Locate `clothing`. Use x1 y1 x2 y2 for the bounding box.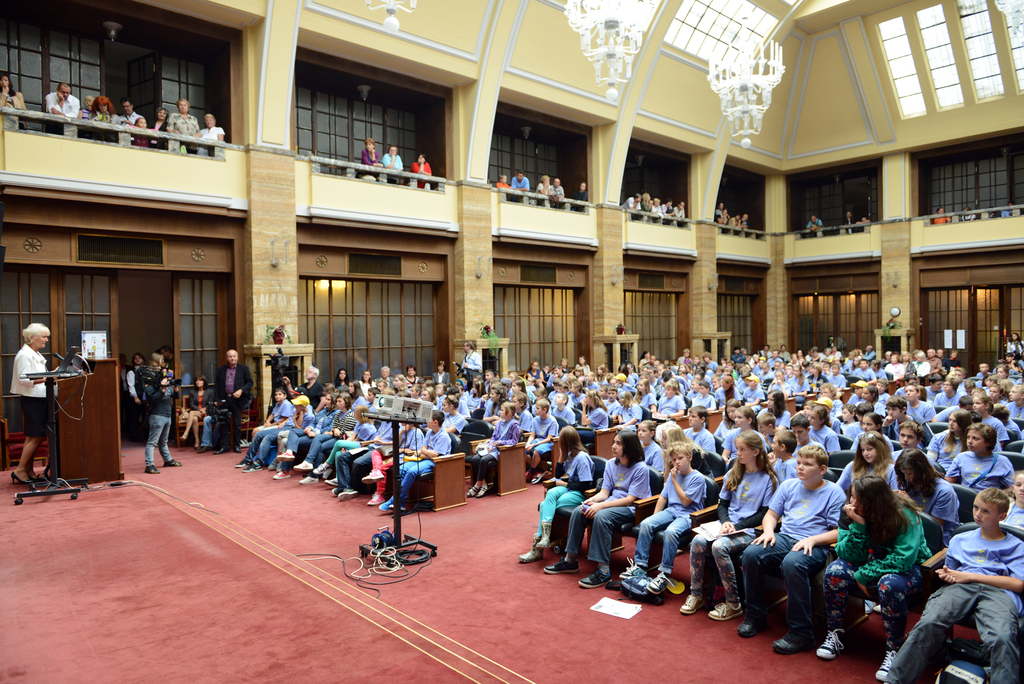
469 422 520 480.
